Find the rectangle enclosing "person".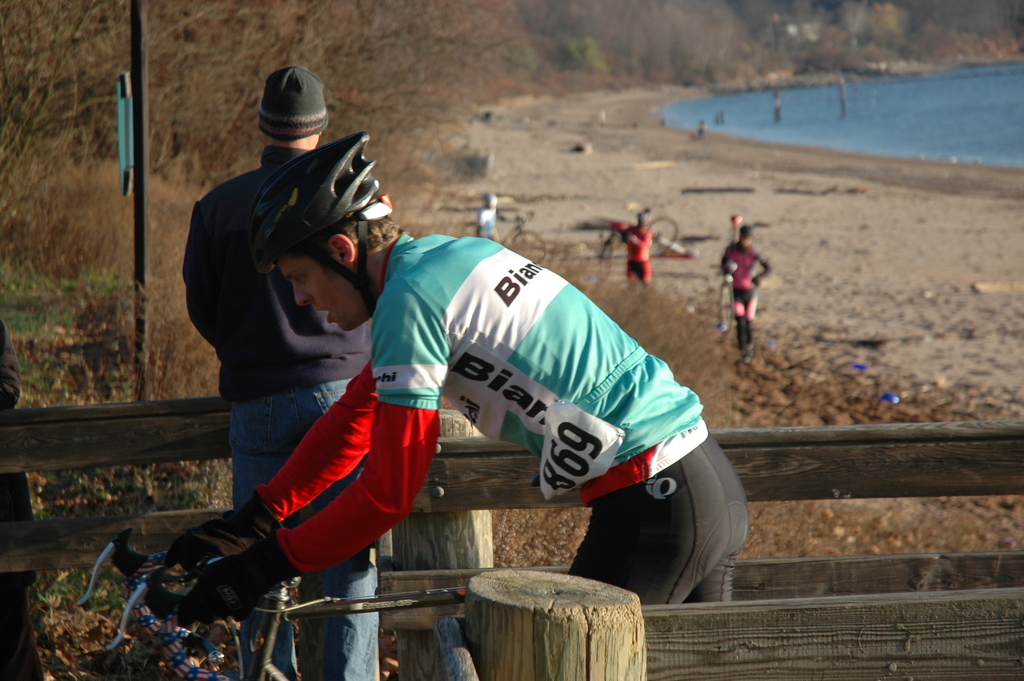
<region>184, 69, 403, 680</region>.
